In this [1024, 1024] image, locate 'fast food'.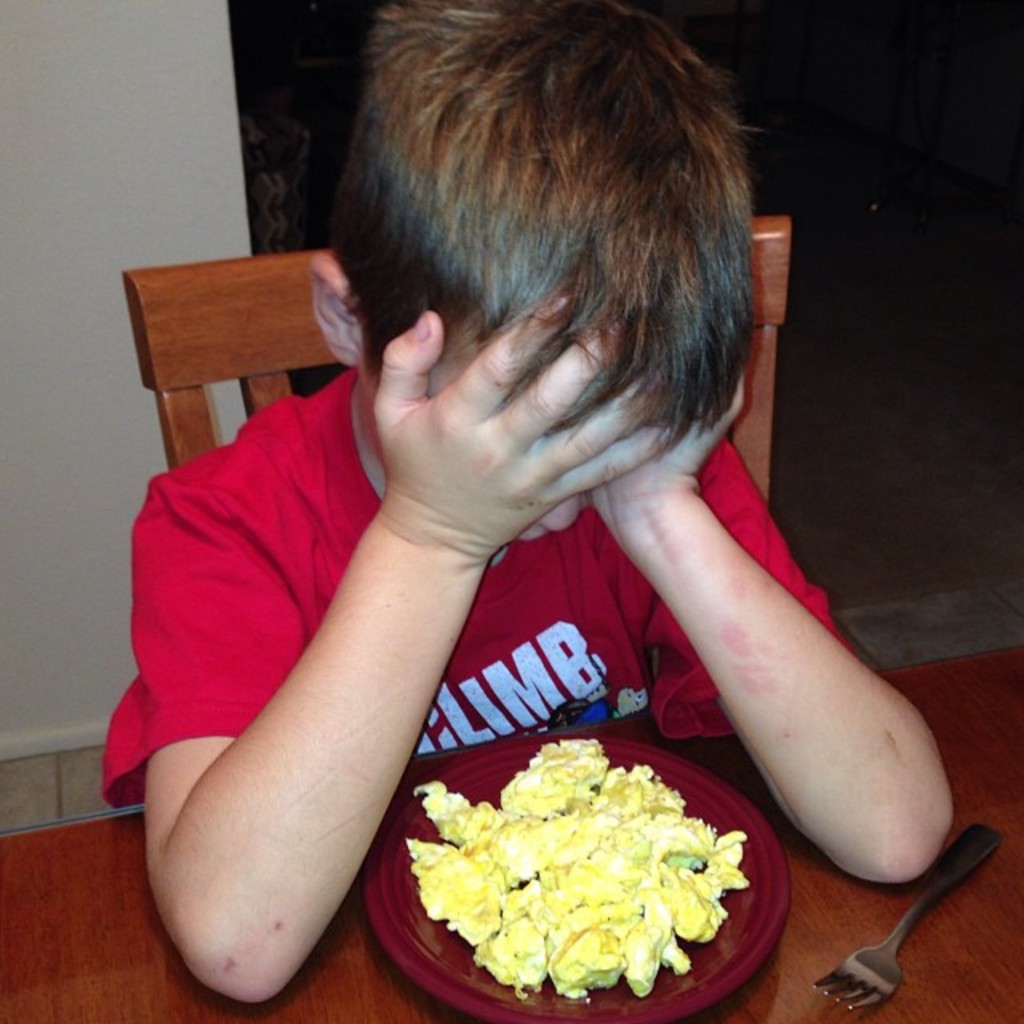
Bounding box: [394,747,765,1023].
